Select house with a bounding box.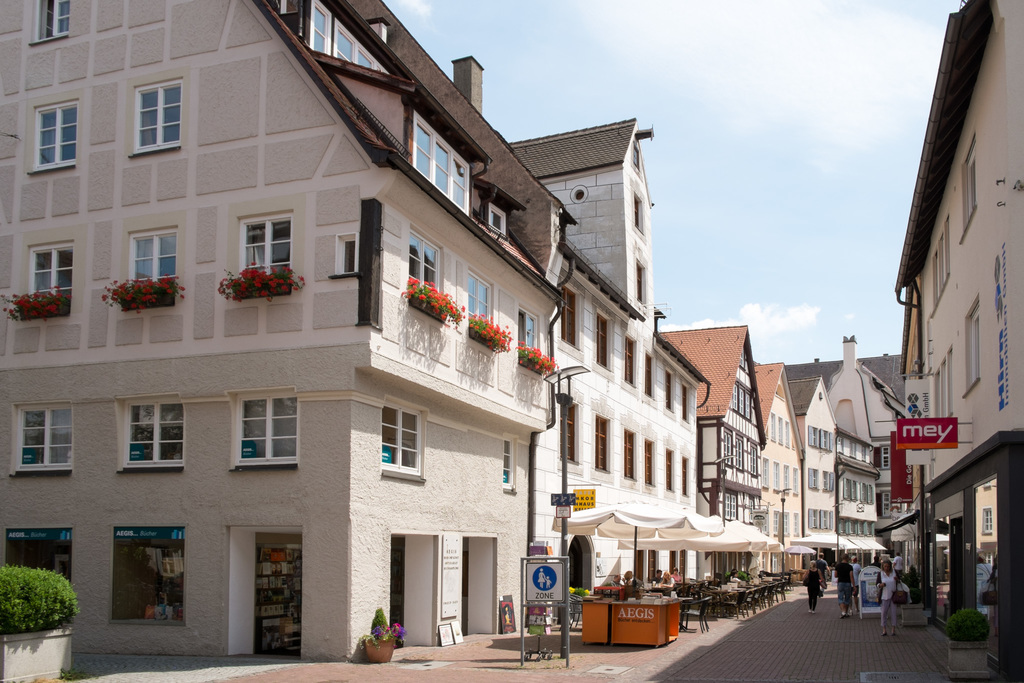
<region>559, 163, 708, 630</region>.
